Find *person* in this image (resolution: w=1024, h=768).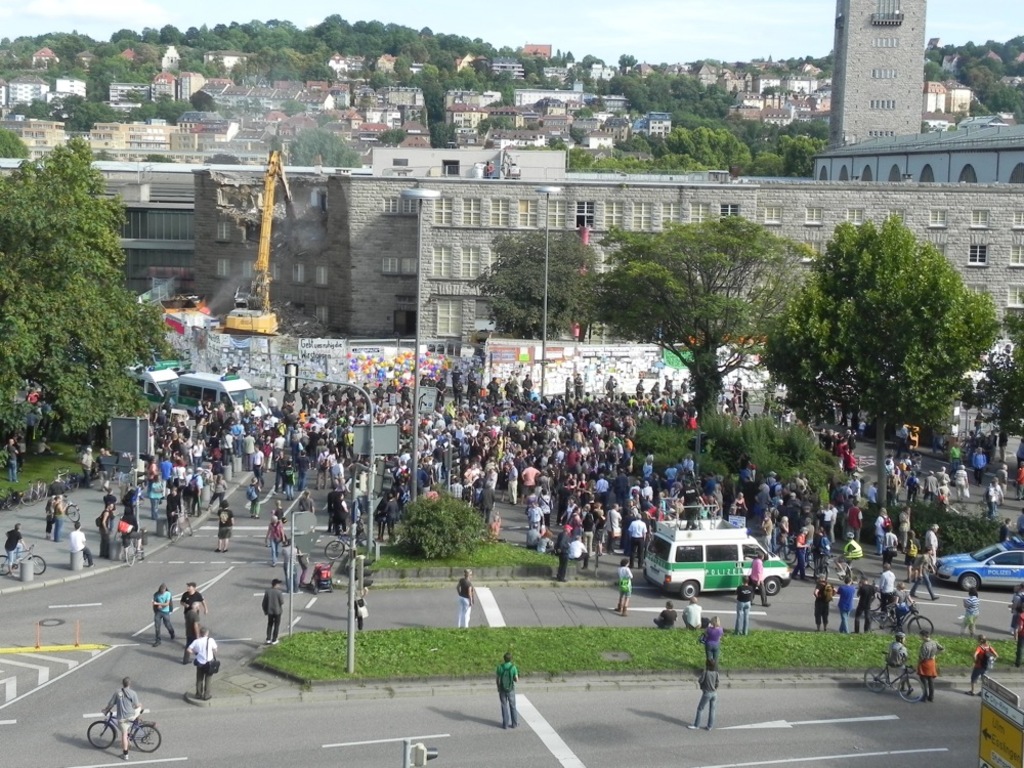
left=174, top=583, right=206, bottom=638.
